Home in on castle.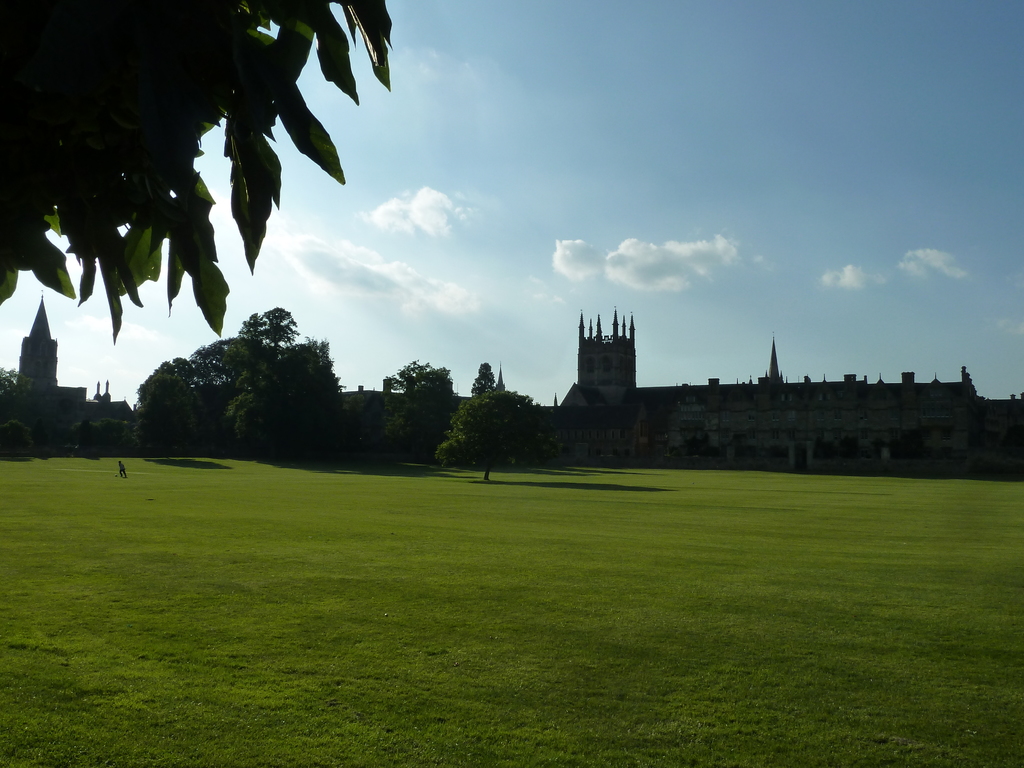
Homed in at {"x1": 0, "y1": 288, "x2": 134, "y2": 442}.
